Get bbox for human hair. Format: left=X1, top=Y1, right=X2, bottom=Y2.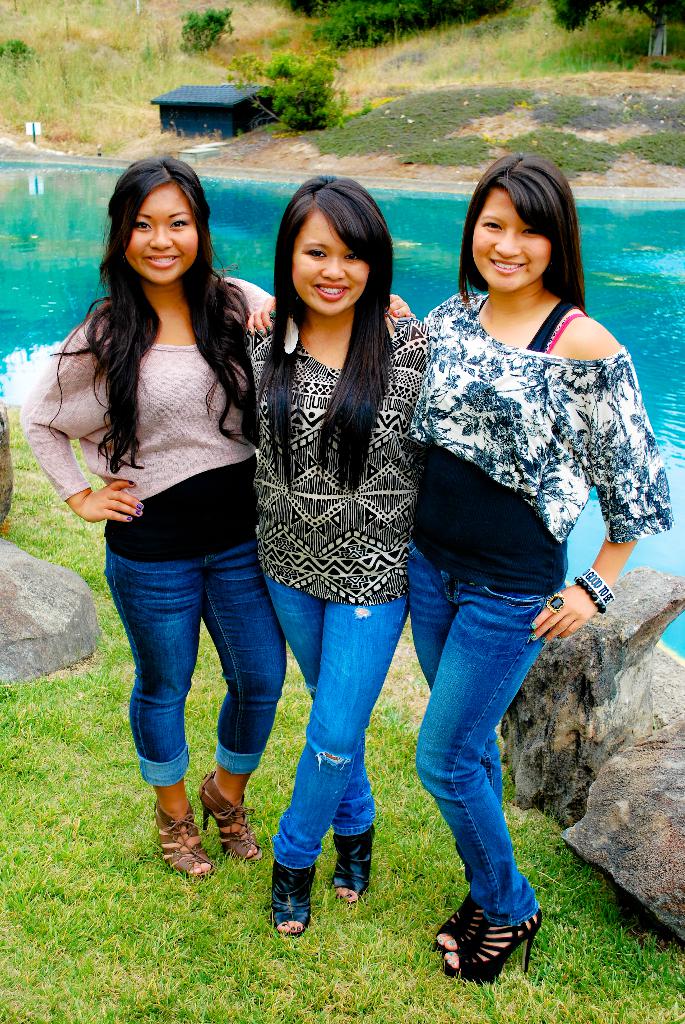
left=48, top=157, right=265, bottom=479.
